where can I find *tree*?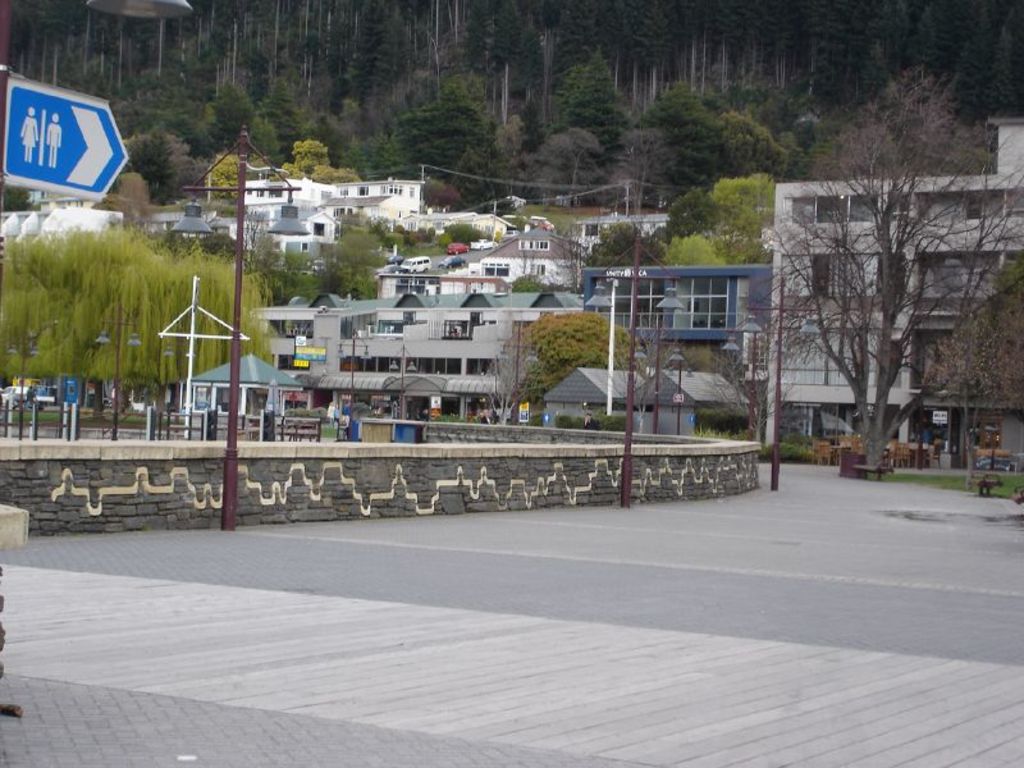
You can find it at region(355, 64, 511, 200).
